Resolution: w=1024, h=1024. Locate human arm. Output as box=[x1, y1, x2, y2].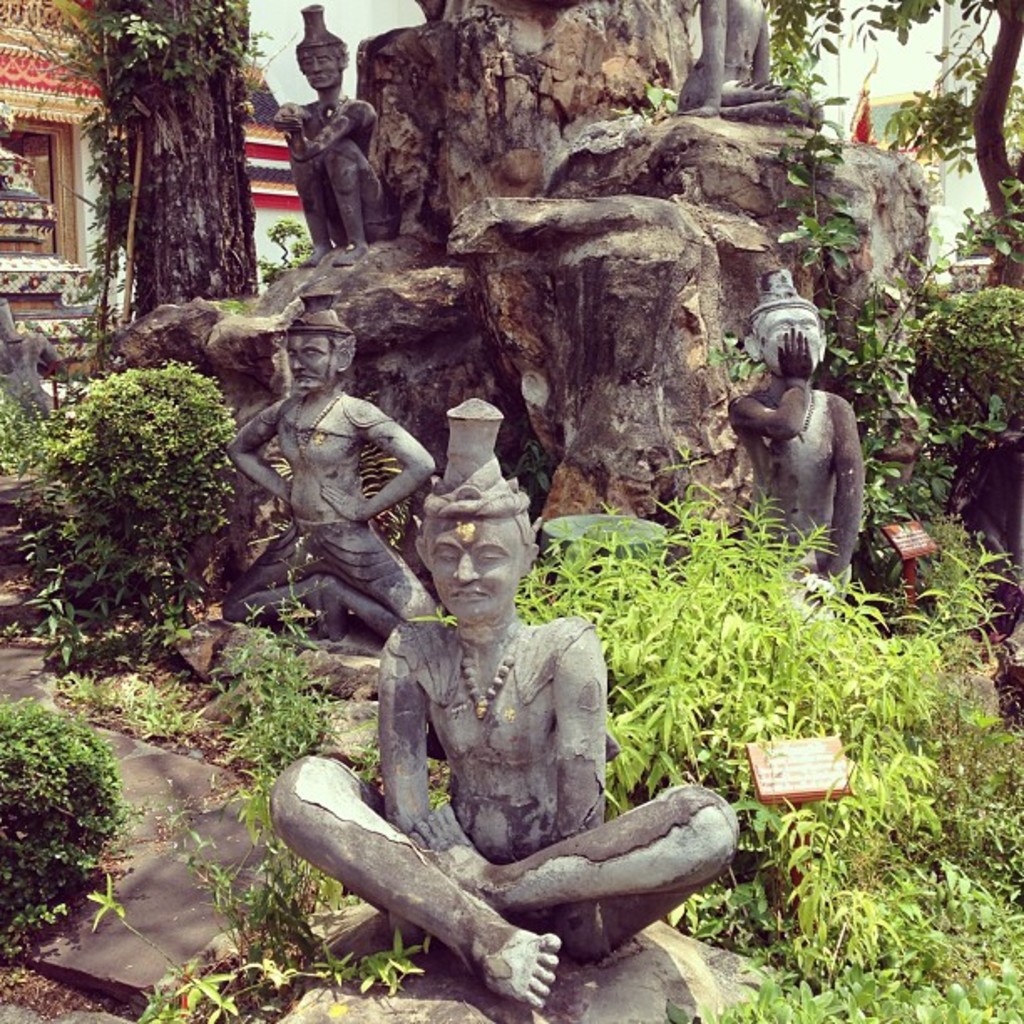
box=[740, 325, 815, 435].
